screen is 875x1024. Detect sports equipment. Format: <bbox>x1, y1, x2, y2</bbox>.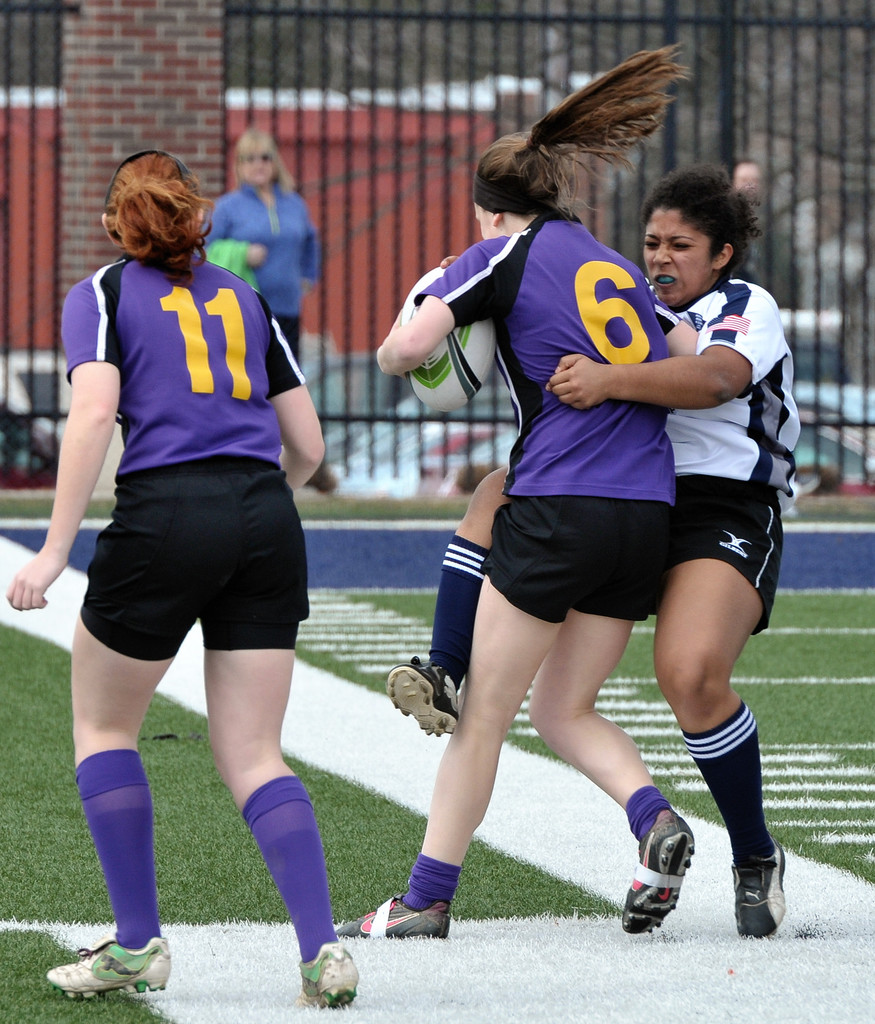
<bbox>293, 947, 356, 1011</bbox>.
